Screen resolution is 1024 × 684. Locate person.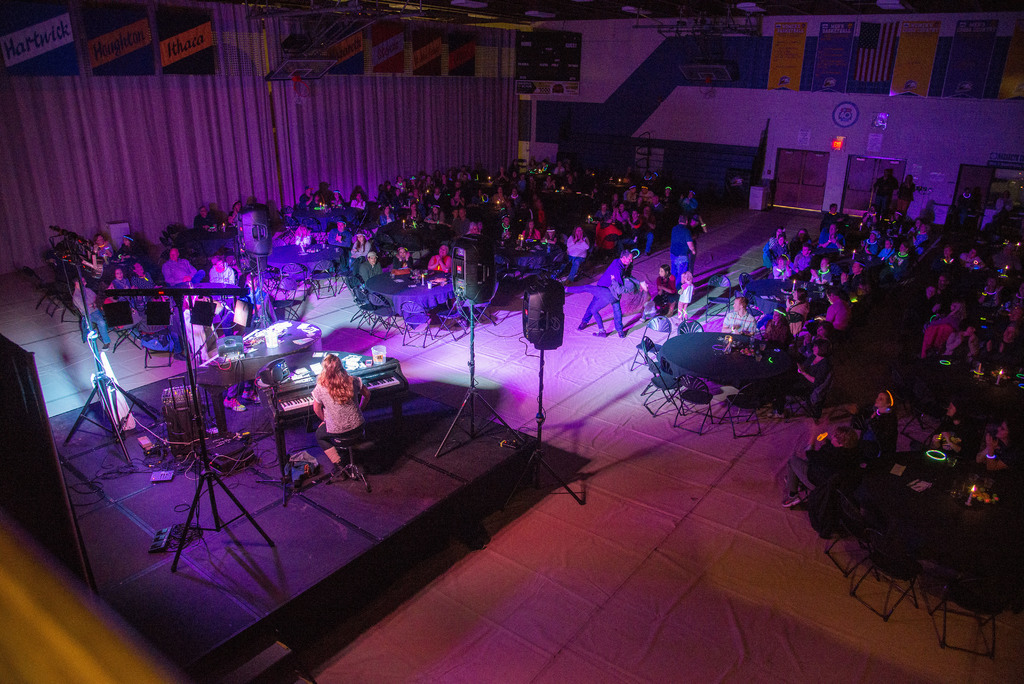
region(90, 234, 115, 261).
